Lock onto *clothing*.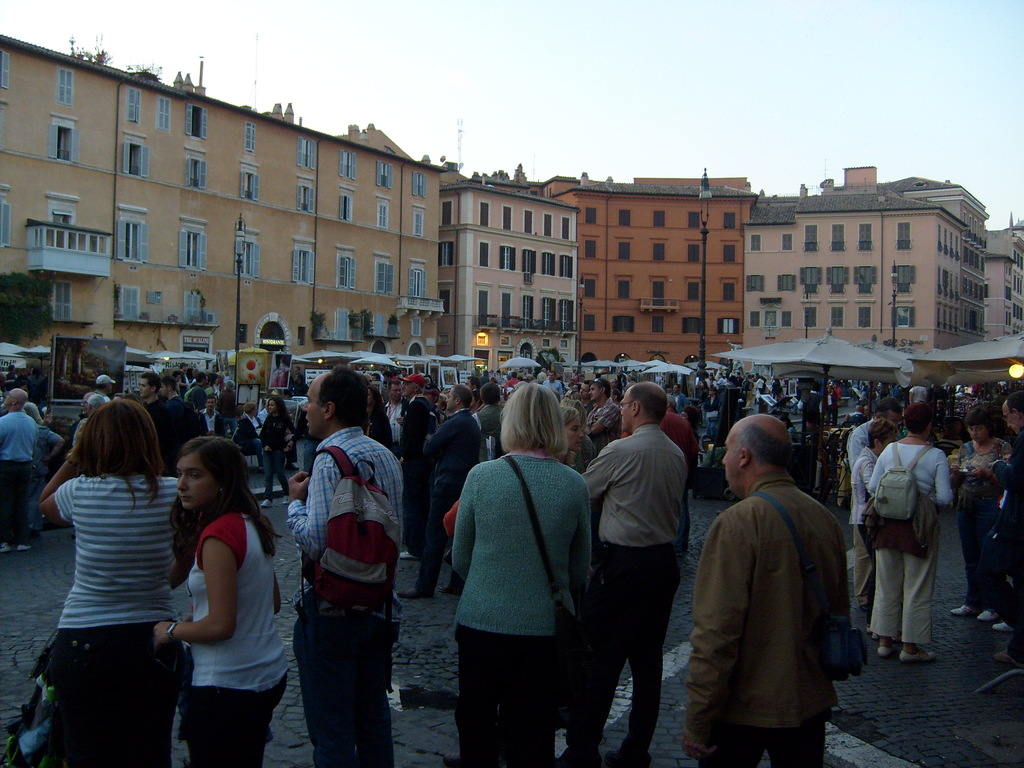
Locked: 180/516/289/759.
